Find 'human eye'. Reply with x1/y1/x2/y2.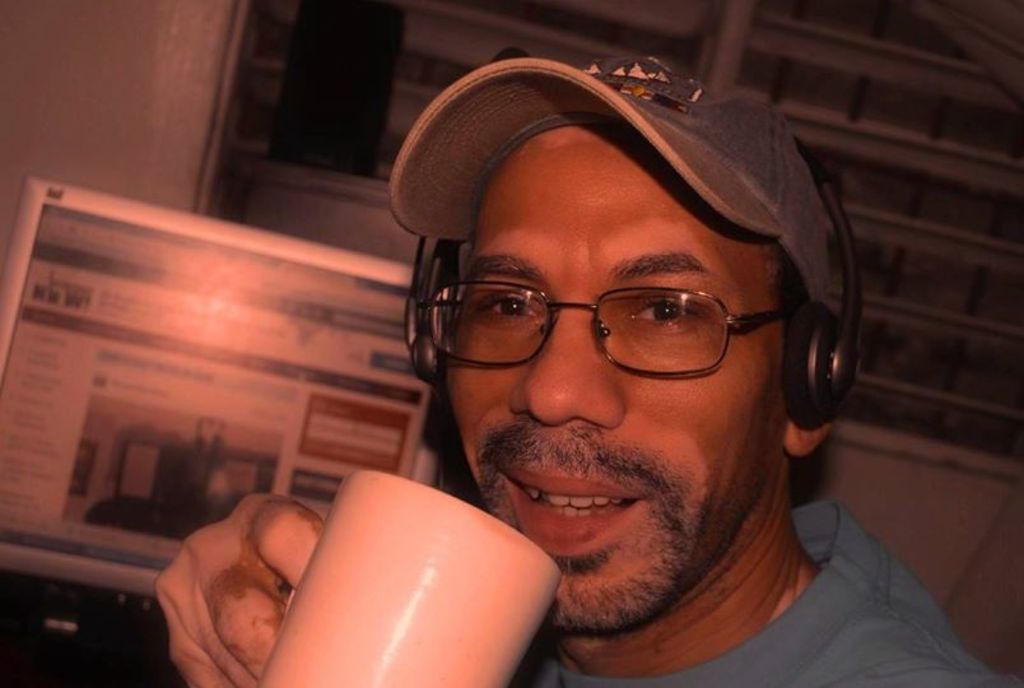
620/285/717/334.
